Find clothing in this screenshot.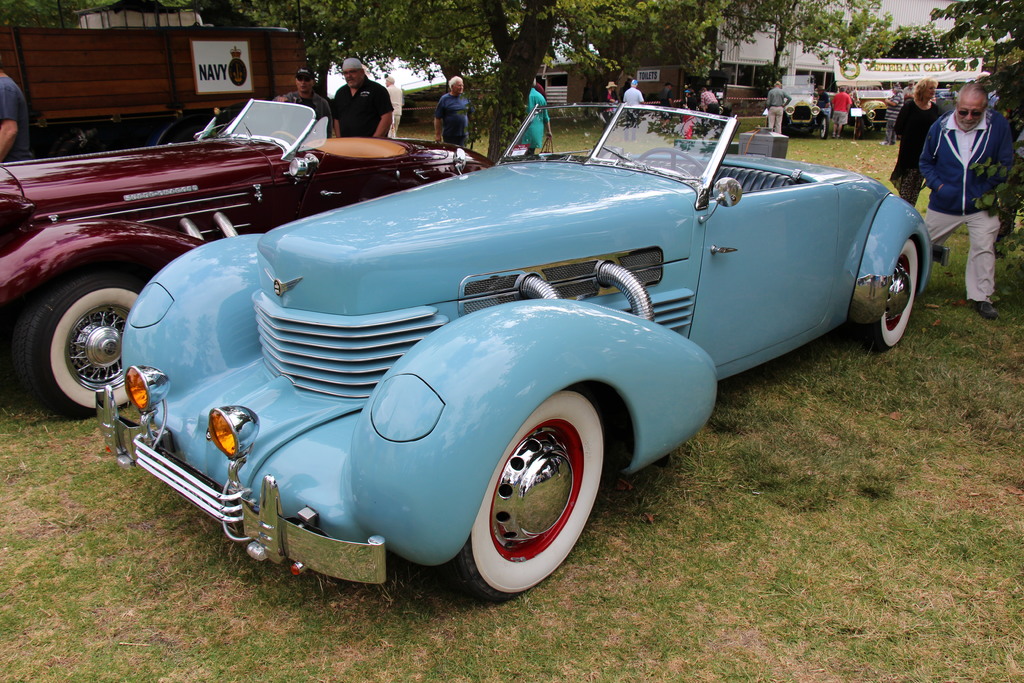
The bounding box for clothing is left=664, top=86, right=675, bottom=111.
